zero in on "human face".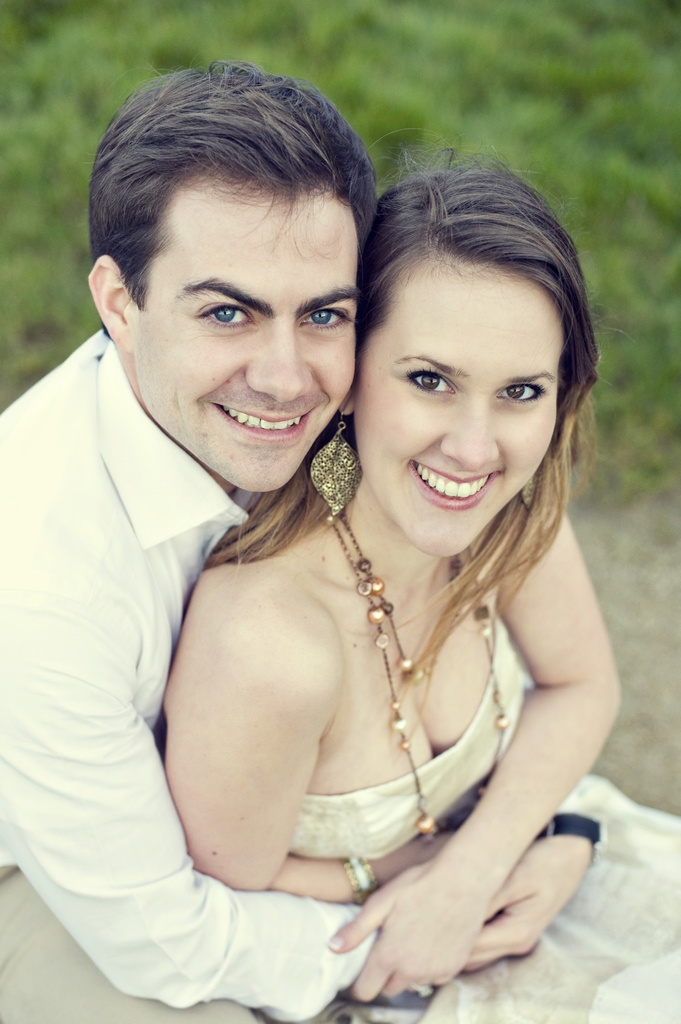
Zeroed in: BBox(355, 276, 558, 557).
